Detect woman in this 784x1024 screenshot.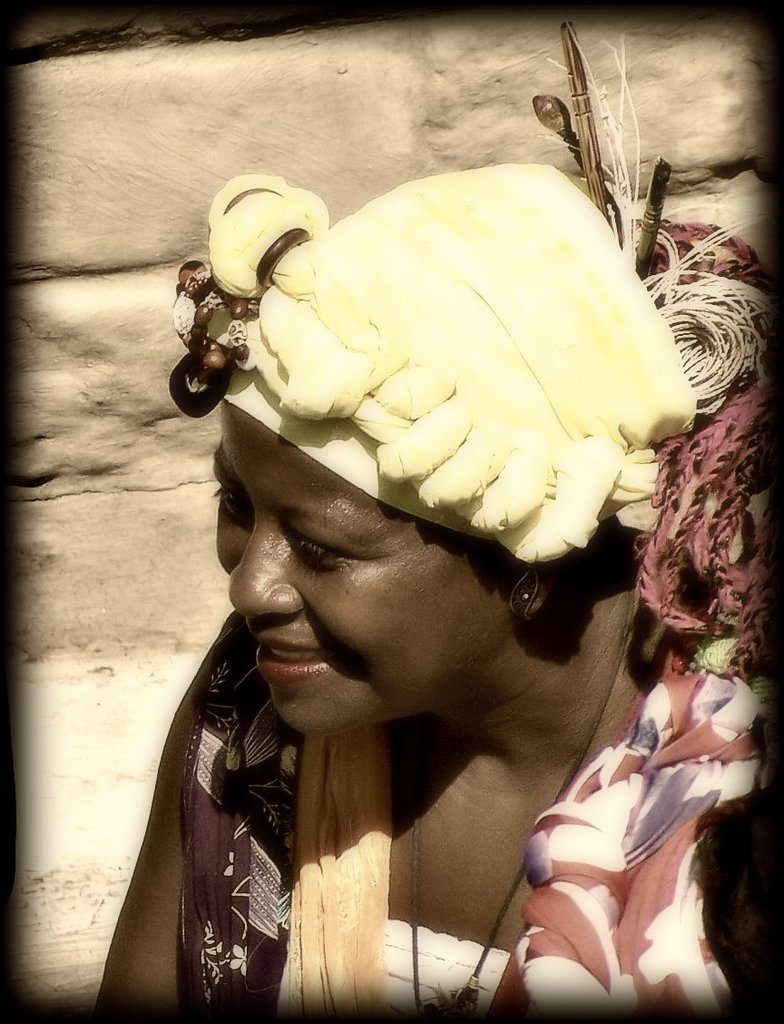
Detection: x1=93 y1=153 x2=708 y2=1019.
